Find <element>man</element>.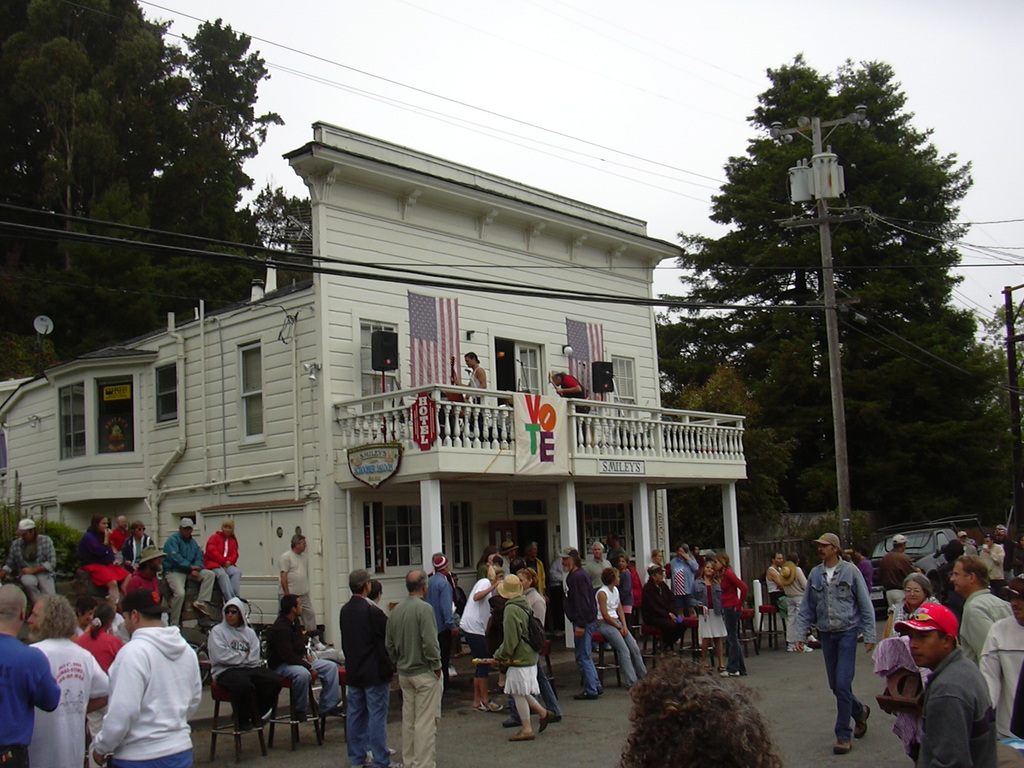
671:542:703:620.
